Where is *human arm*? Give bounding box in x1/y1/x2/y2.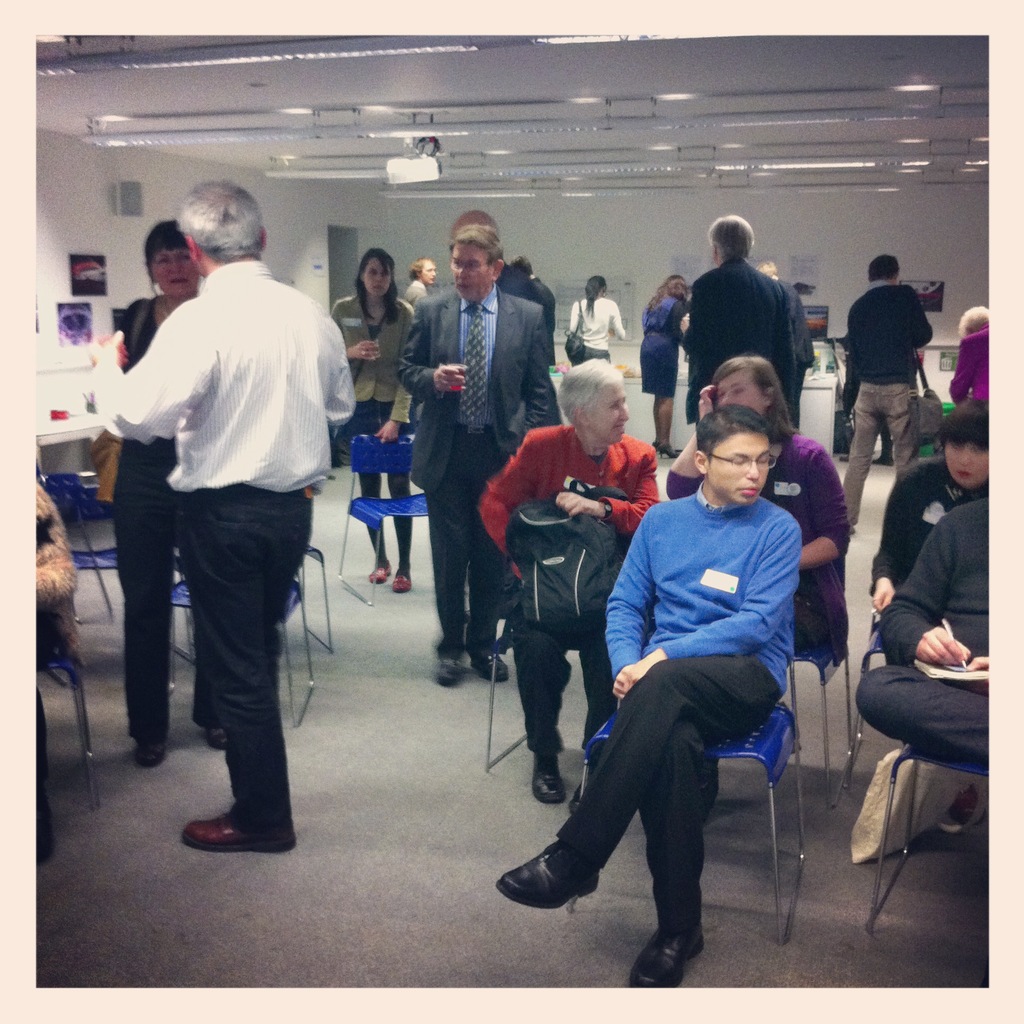
886/512/970/669.
